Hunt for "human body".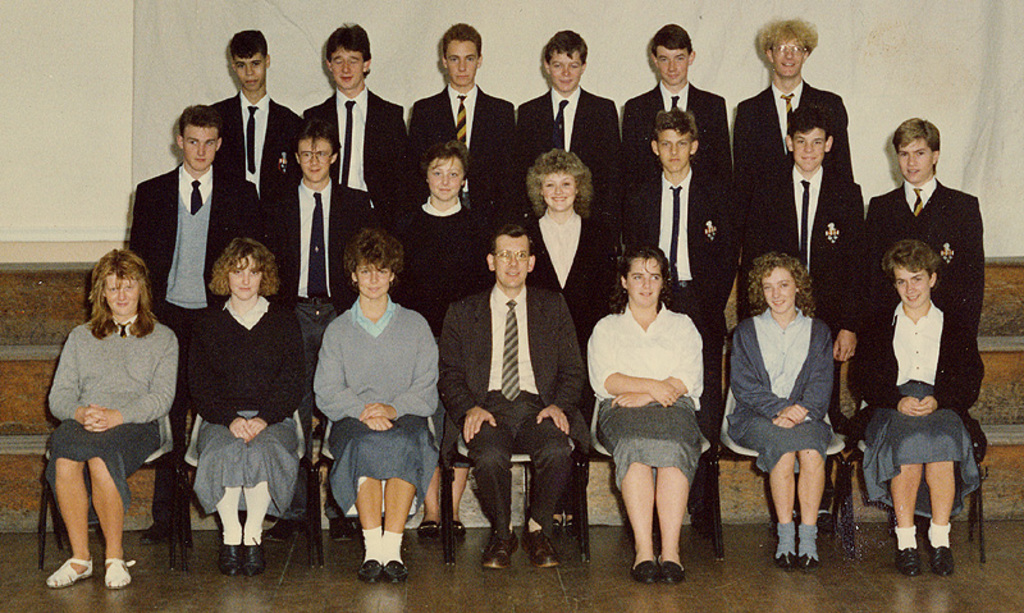
Hunted down at box(525, 142, 603, 308).
